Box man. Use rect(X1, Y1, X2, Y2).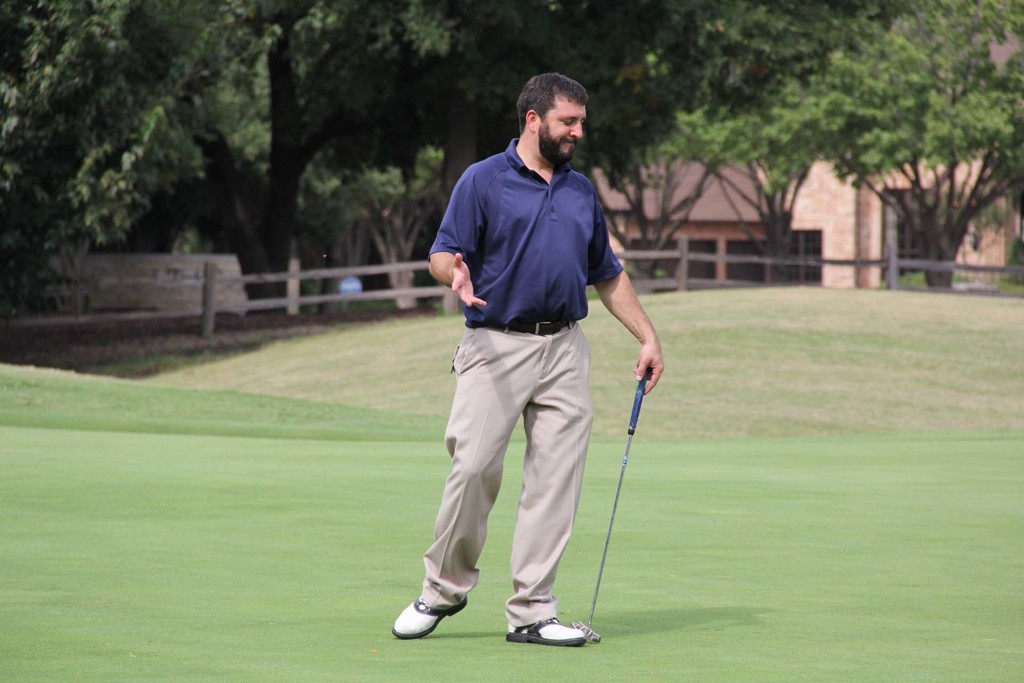
rect(404, 72, 648, 654).
